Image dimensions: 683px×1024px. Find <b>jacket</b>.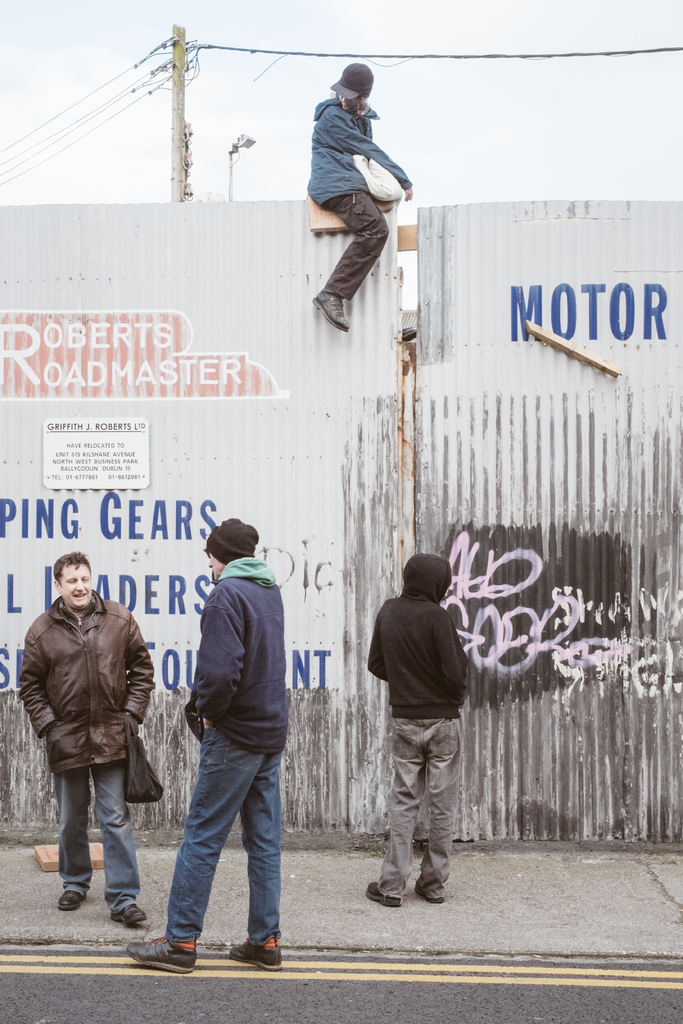
x1=15 y1=573 x2=158 y2=792.
